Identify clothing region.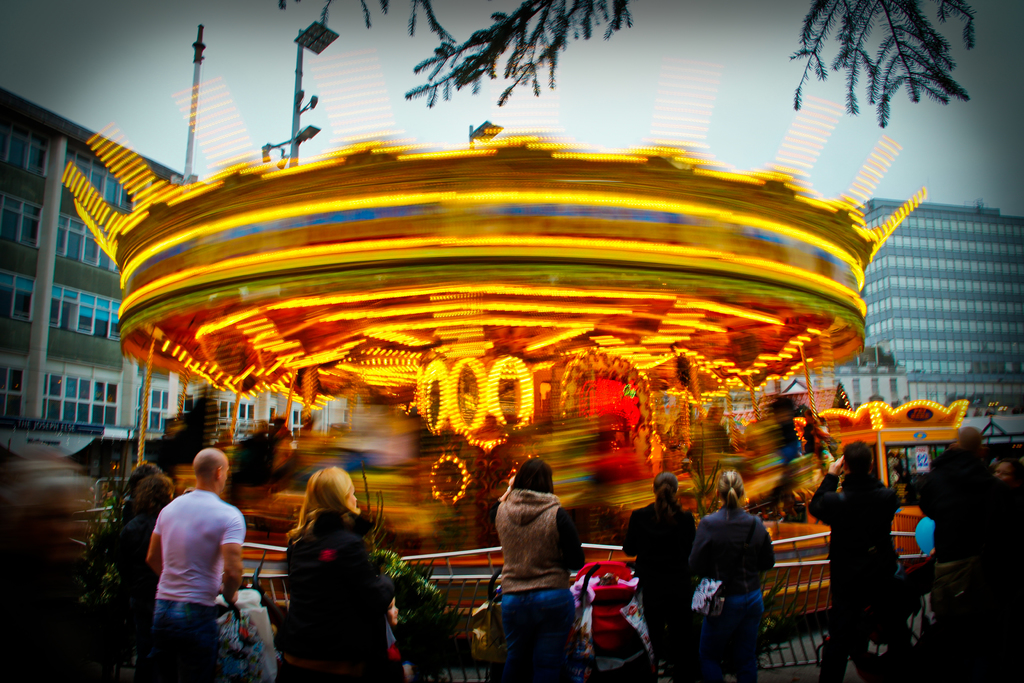
Region: [924,429,1014,602].
